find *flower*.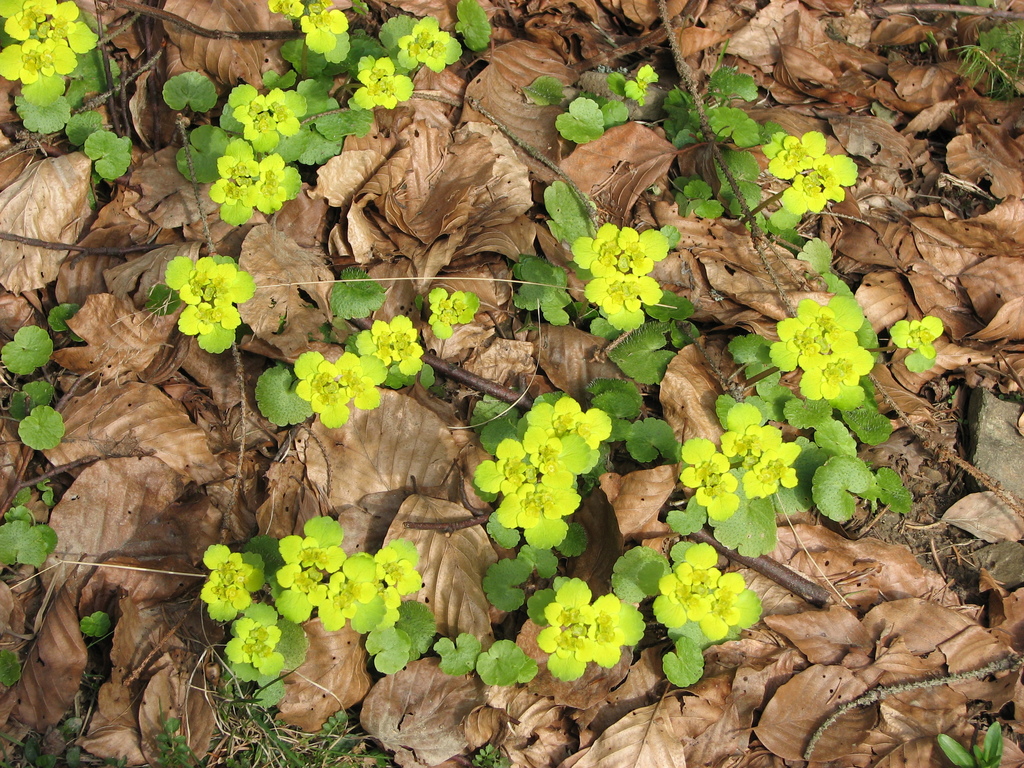
<box>719,396,787,457</box>.
